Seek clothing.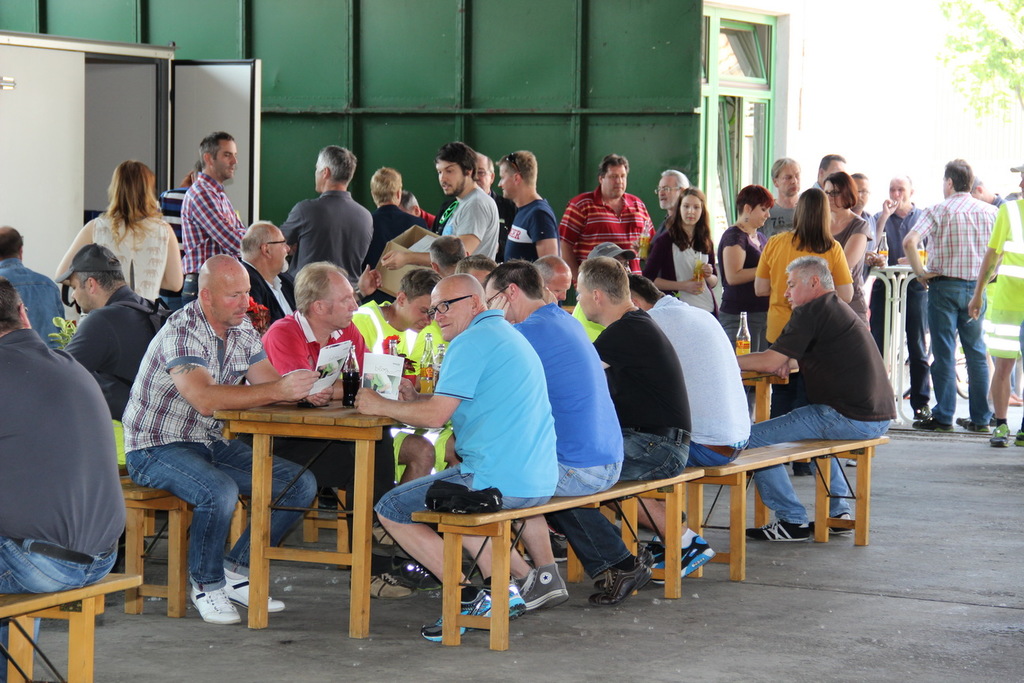
box(374, 308, 557, 527).
